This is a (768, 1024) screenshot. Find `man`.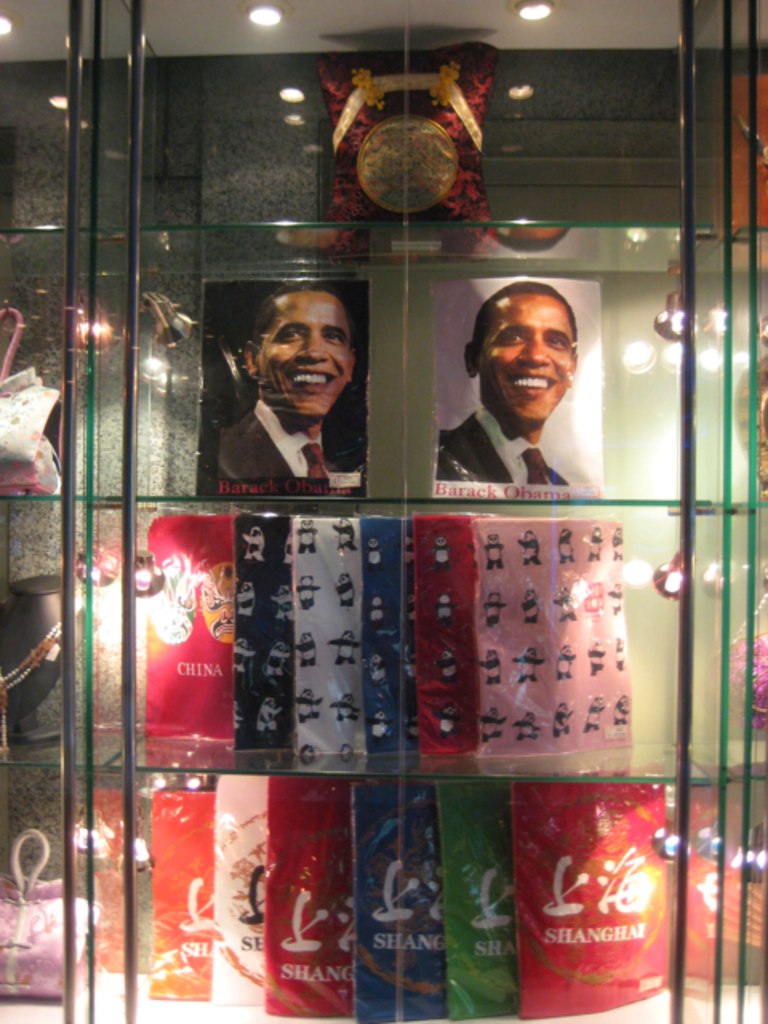
Bounding box: select_region(219, 282, 355, 477).
